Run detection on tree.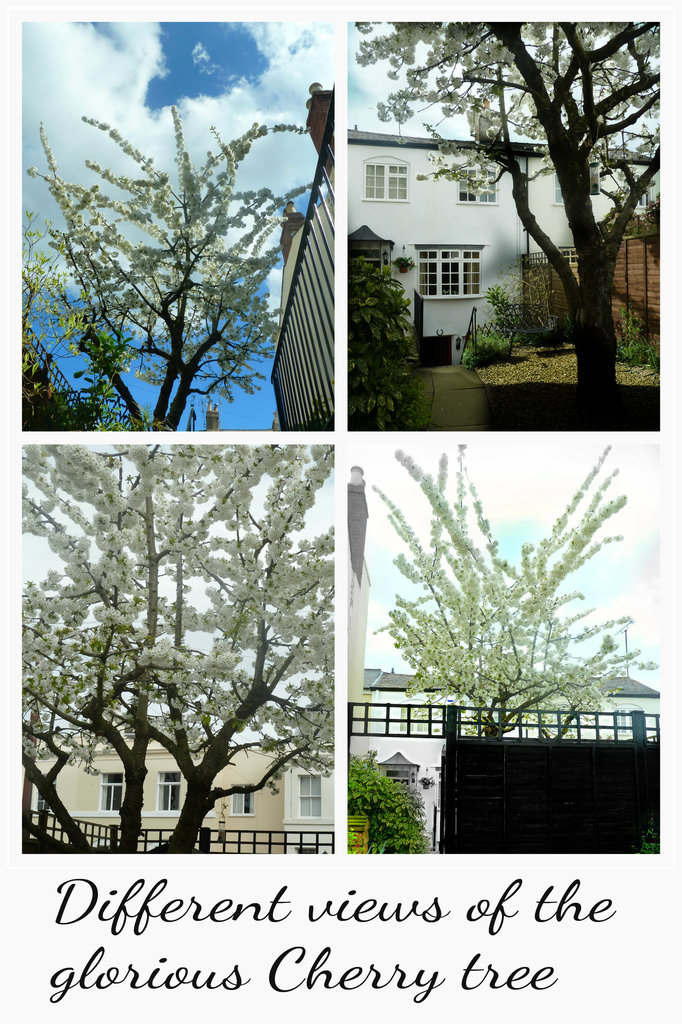
Result: bbox=[371, 445, 660, 744].
